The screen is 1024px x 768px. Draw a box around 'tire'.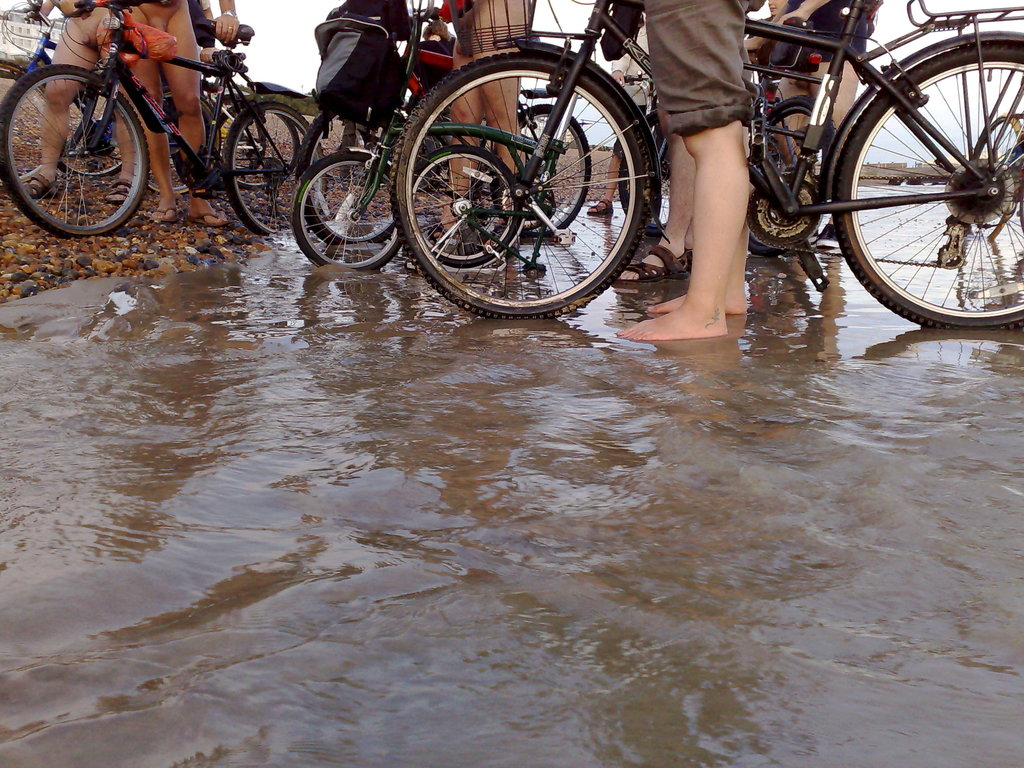
[left=828, top=37, right=1023, bottom=326].
